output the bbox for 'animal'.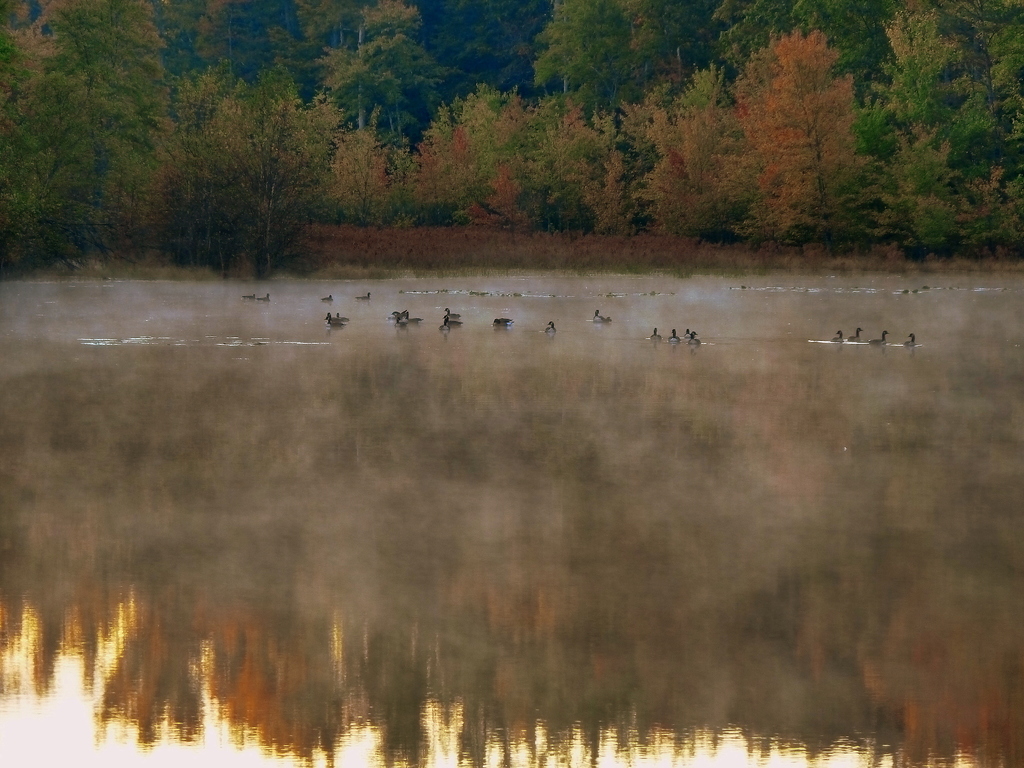
668,327,678,344.
